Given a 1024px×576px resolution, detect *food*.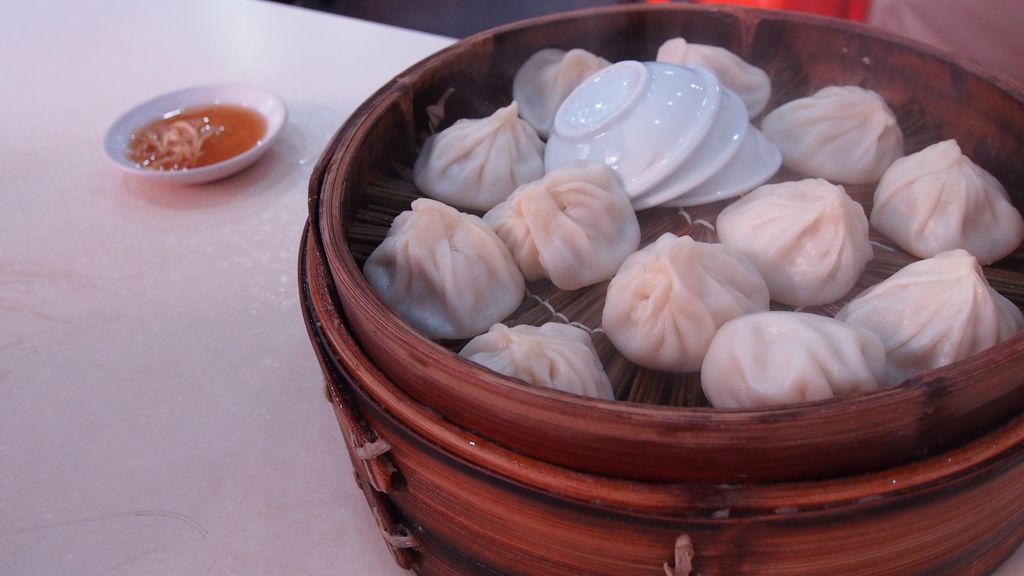
box(652, 35, 771, 124).
